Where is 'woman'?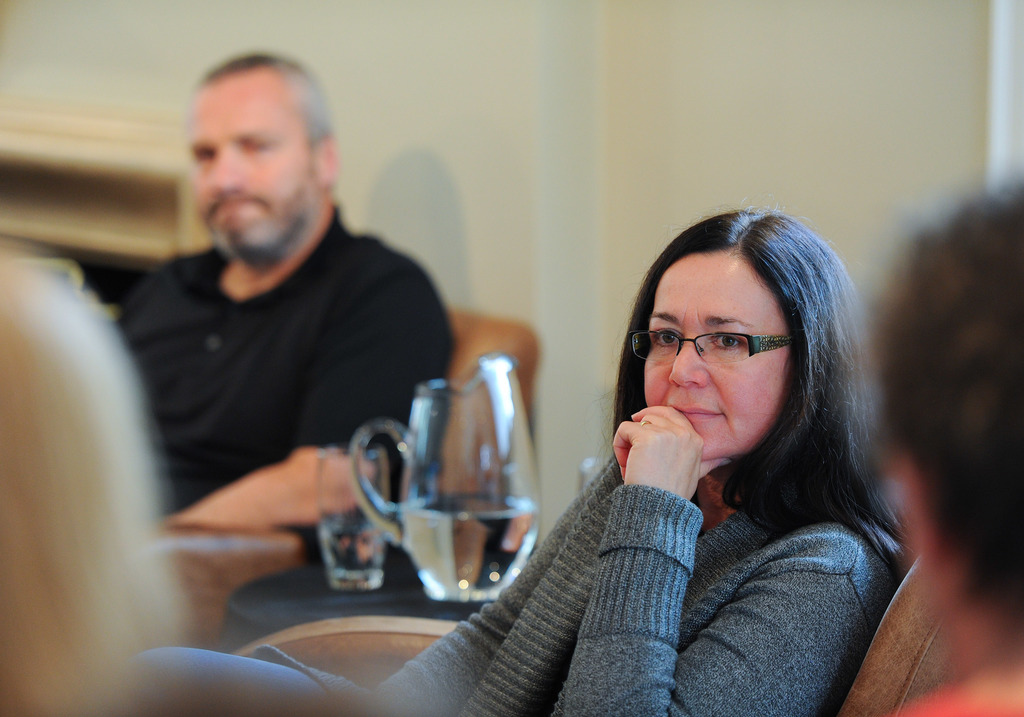
(95,170,929,716).
